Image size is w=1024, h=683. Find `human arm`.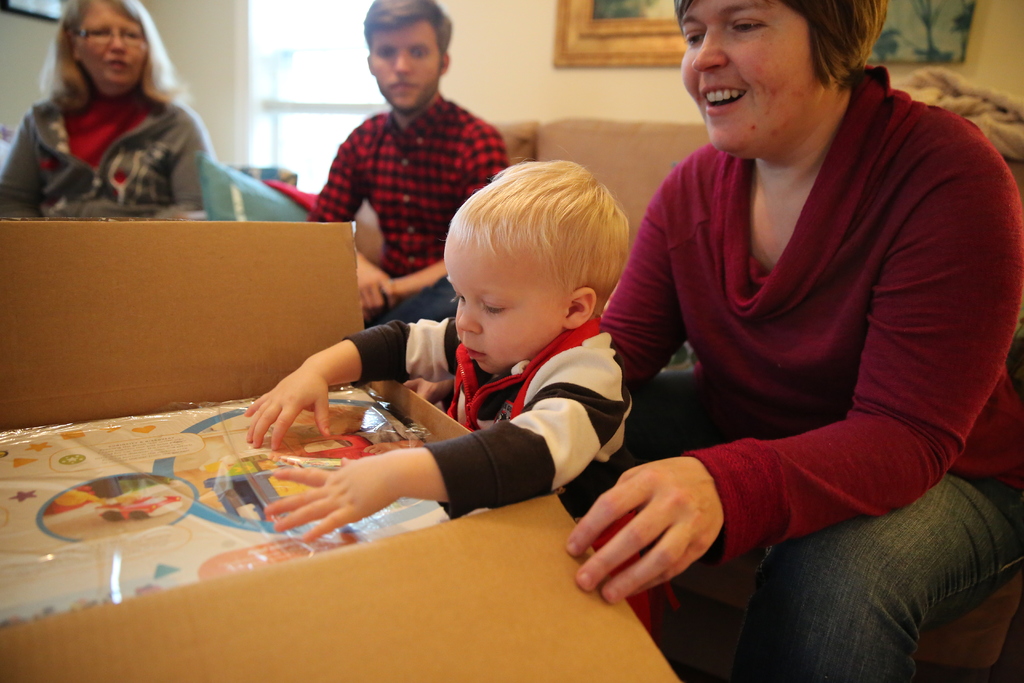
(235,310,486,466).
